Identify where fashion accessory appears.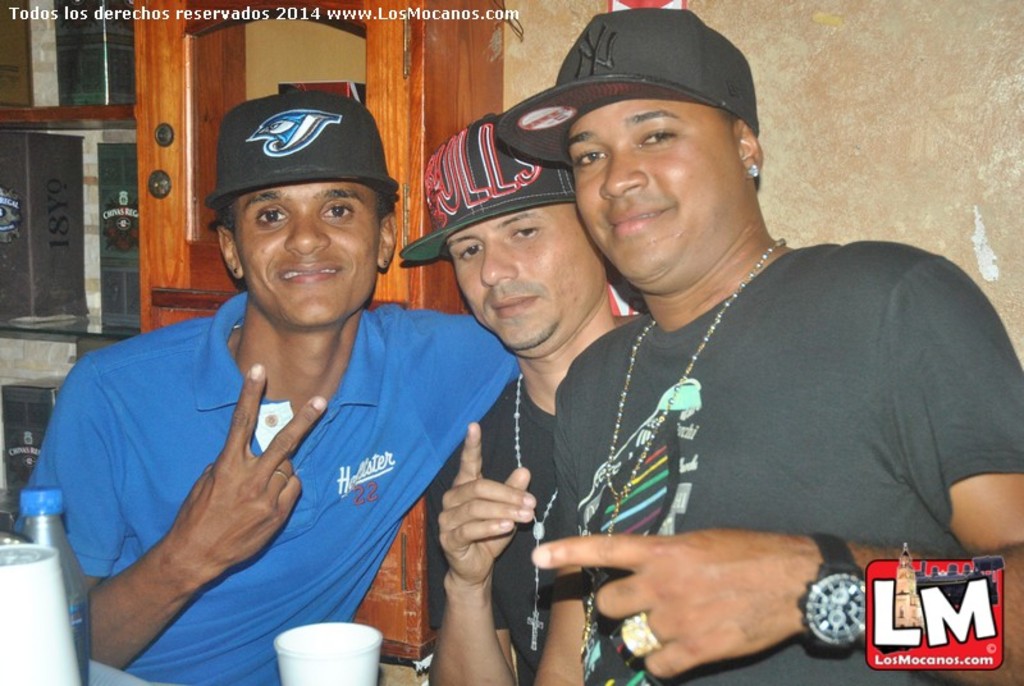
Appears at detection(617, 612, 662, 659).
